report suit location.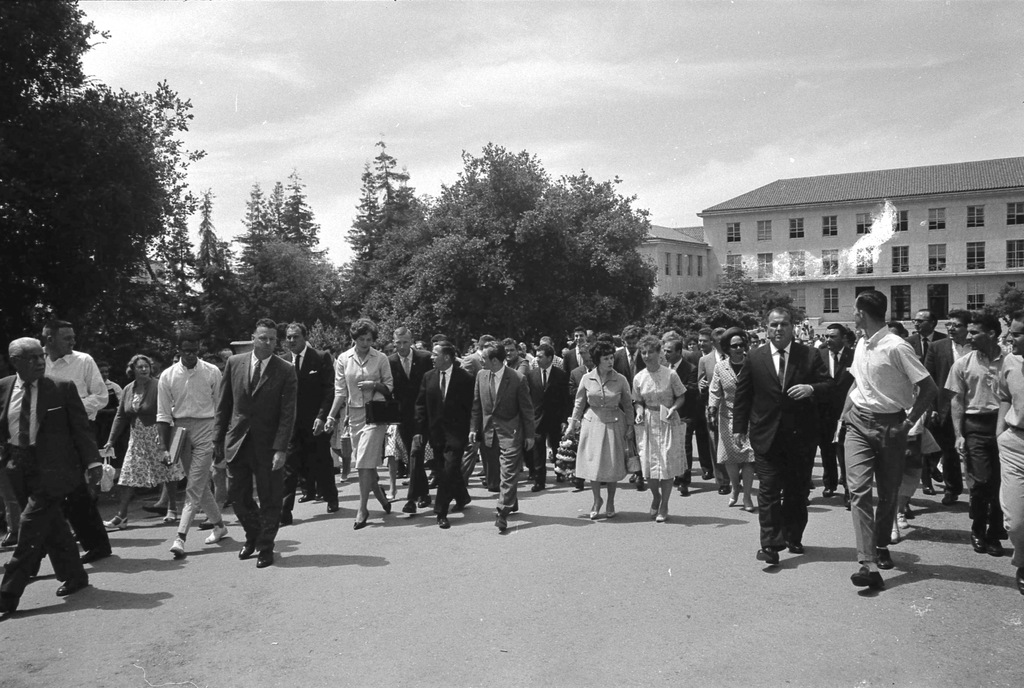
Report: <region>282, 344, 333, 513</region>.
